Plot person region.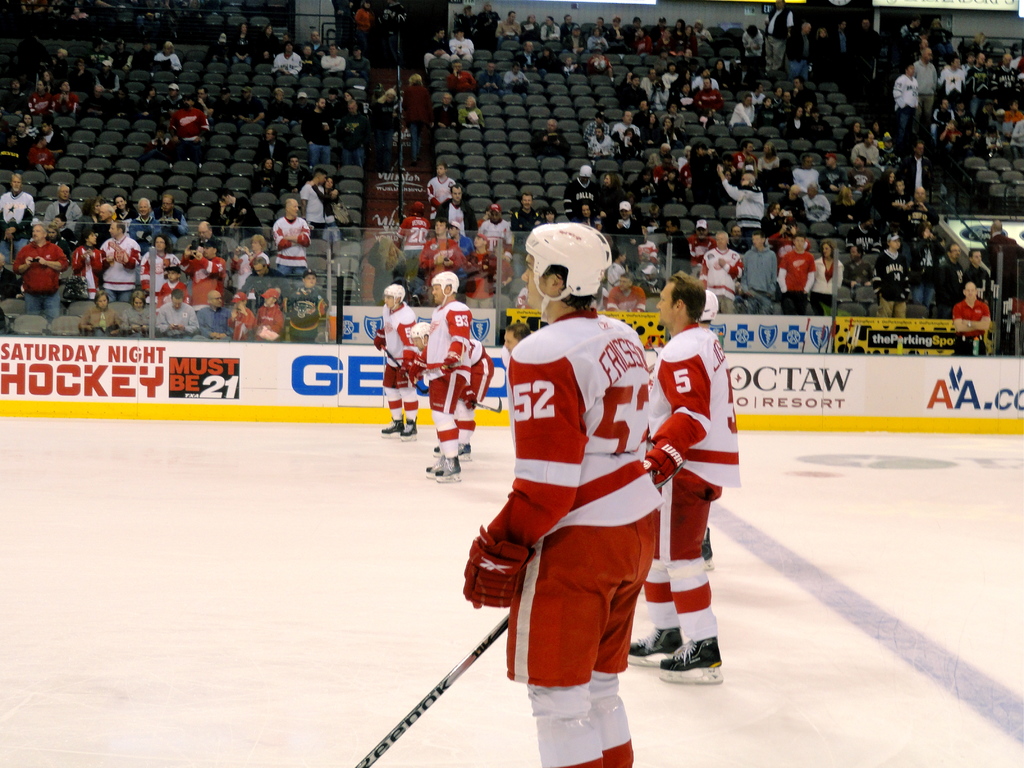
Plotted at 521/14/540/37.
